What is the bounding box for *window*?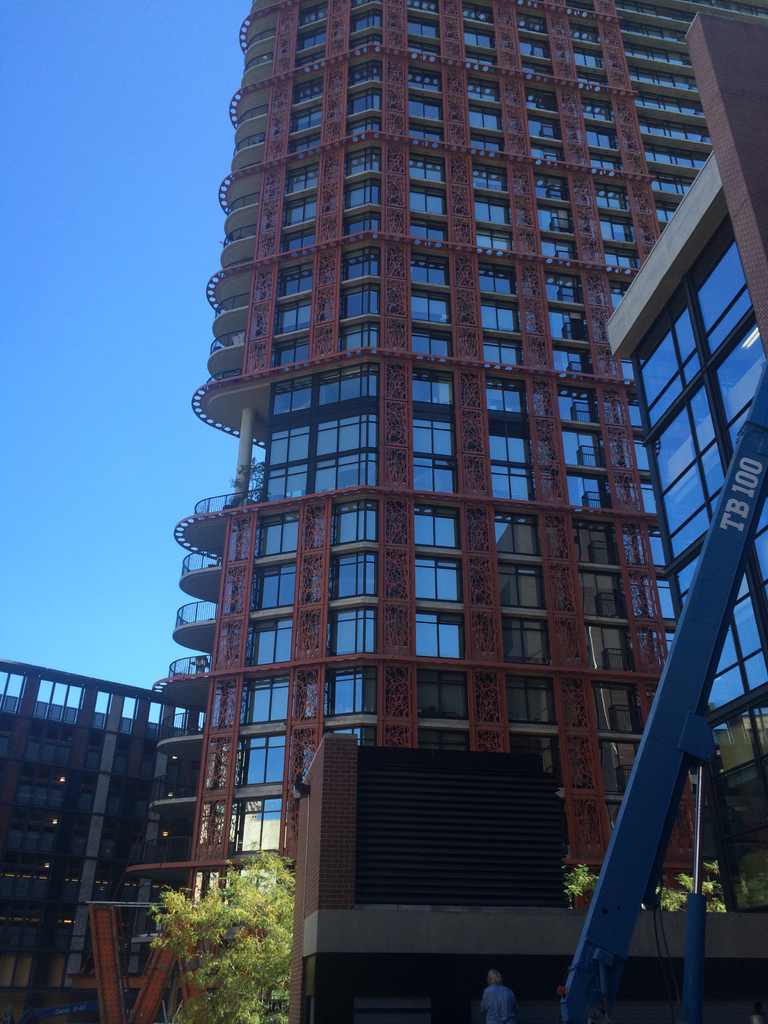
262,113,651,180.
